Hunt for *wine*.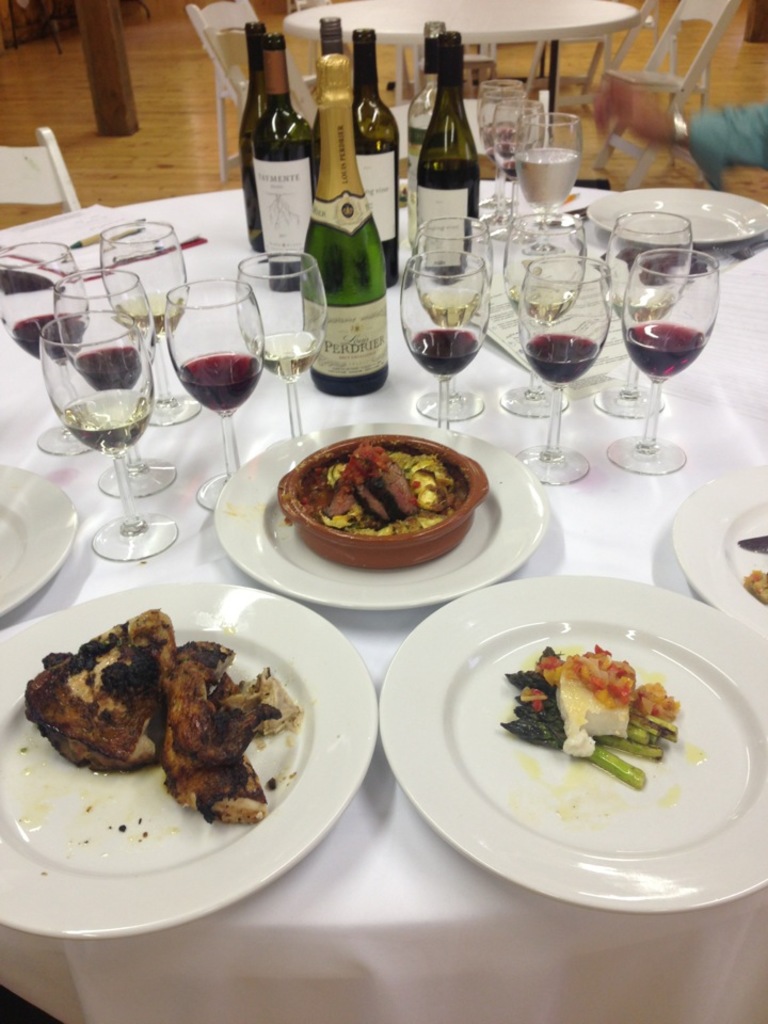
Hunted down at rect(62, 389, 153, 457).
